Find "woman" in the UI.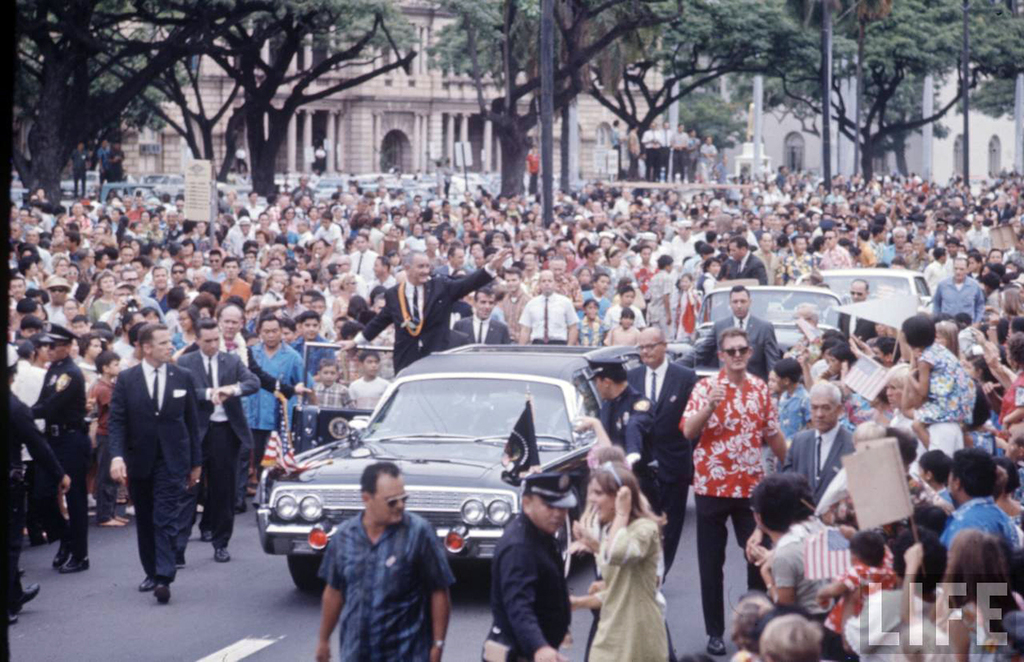
UI element at [284,205,303,229].
